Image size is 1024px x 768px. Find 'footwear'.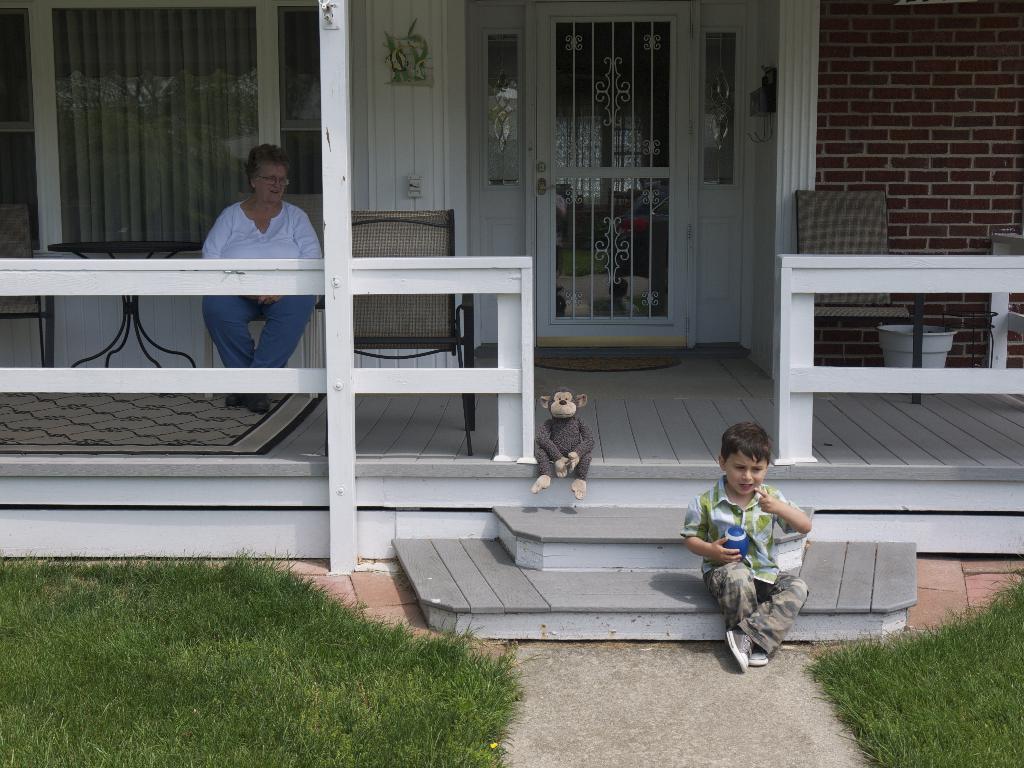
(x1=238, y1=392, x2=270, y2=417).
